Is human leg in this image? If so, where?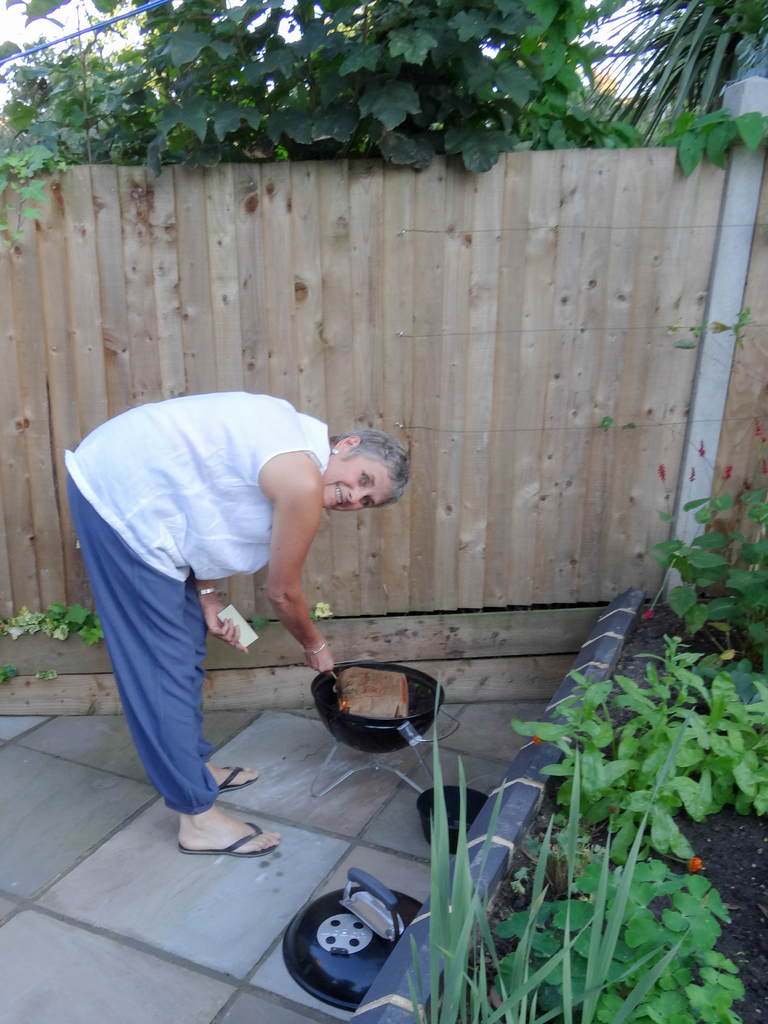
Yes, at (left=67, top=447, right=281, bottom=860).
